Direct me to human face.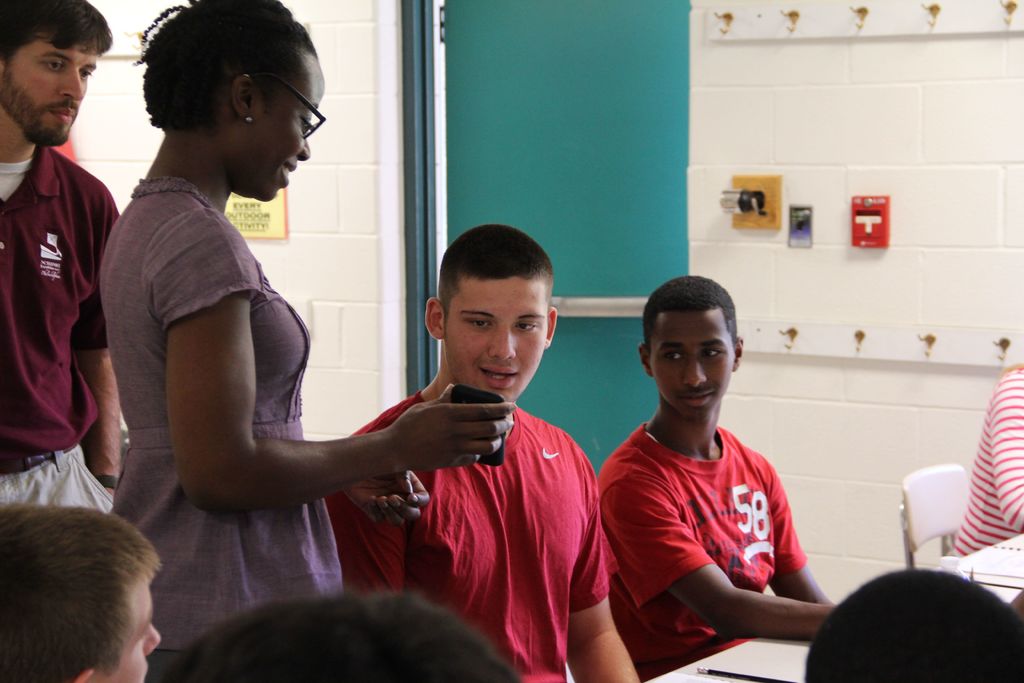
Direction: [444, 263, 542, 410].
